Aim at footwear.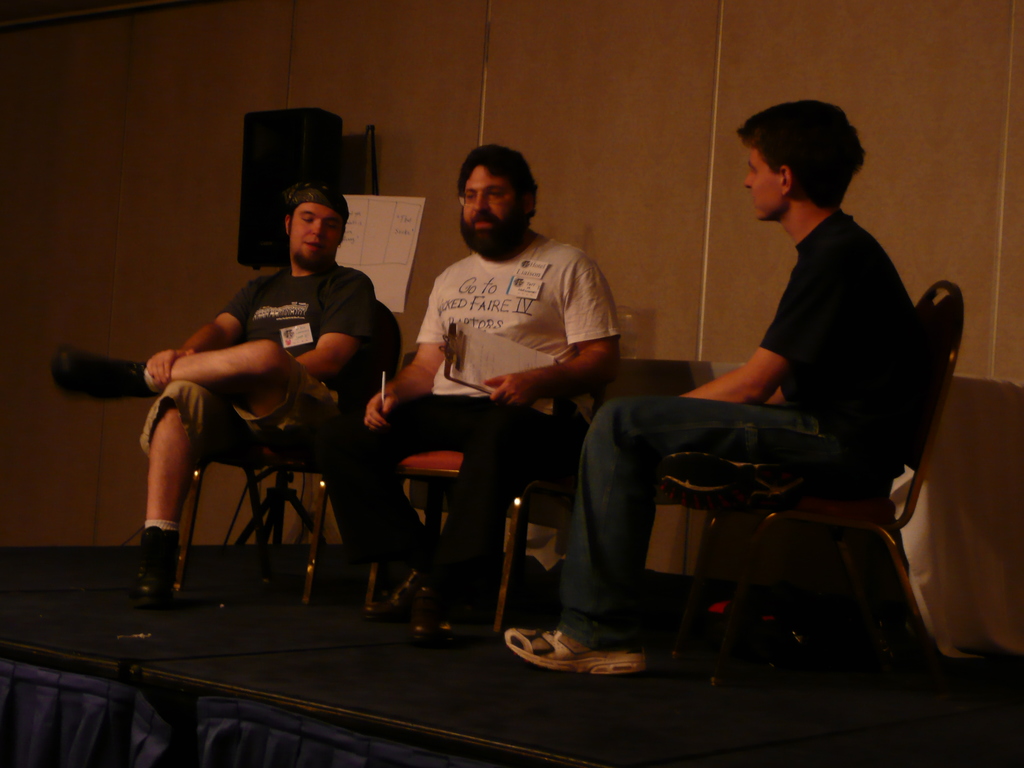
Aimed at bbox=[360, 564, 419, 614].
